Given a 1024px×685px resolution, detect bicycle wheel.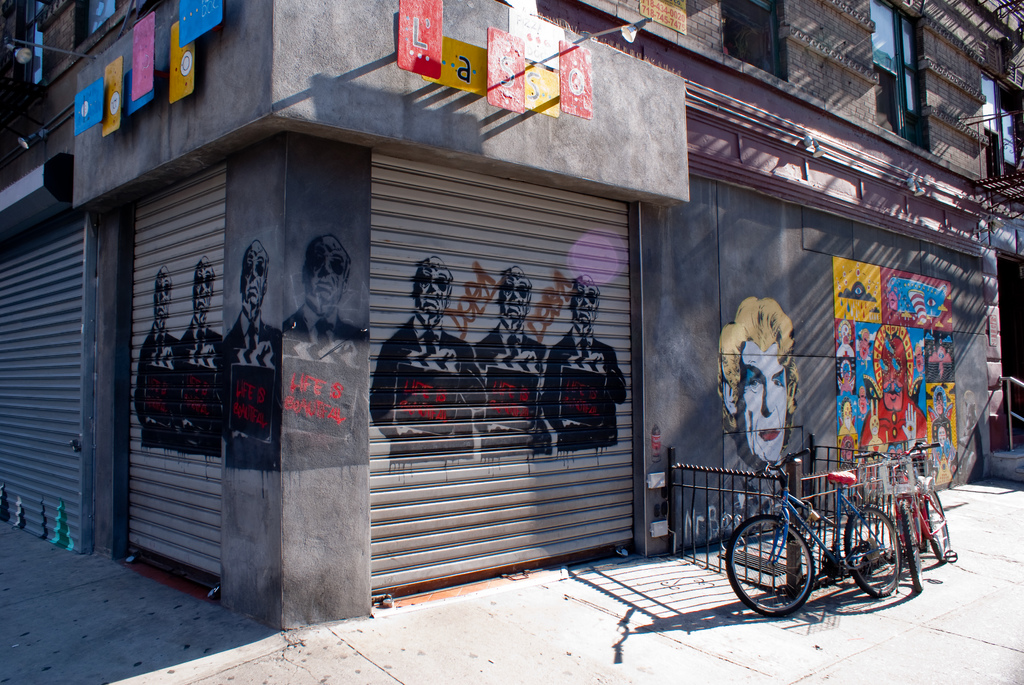
bbox=[841, 506, 899, 597].
